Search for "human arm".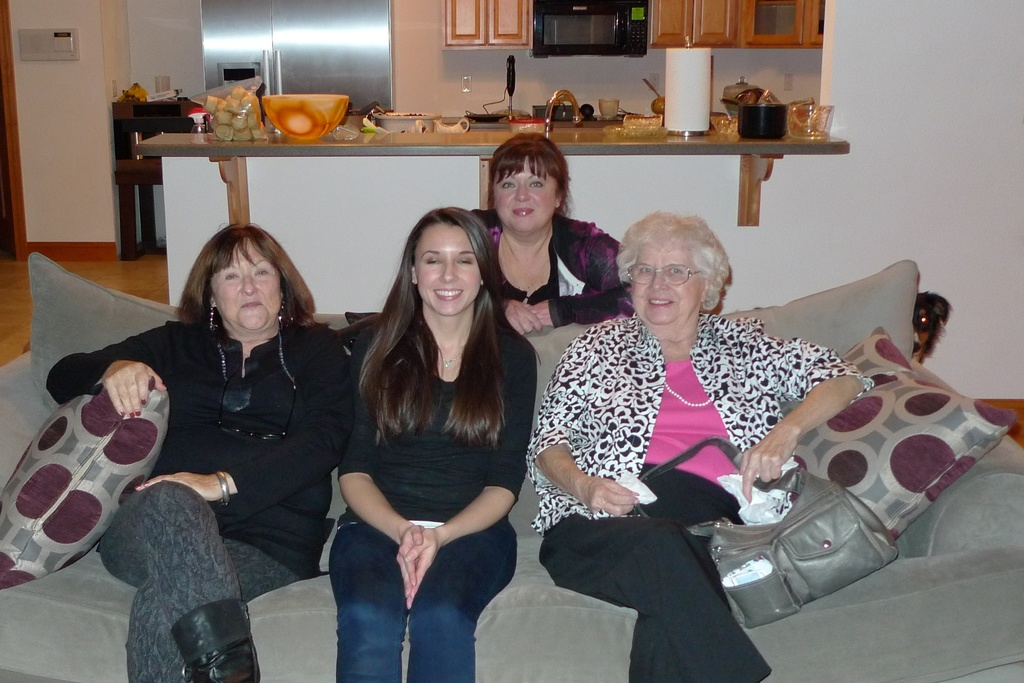
Found at bbox=(527, 234, 625, 340).
